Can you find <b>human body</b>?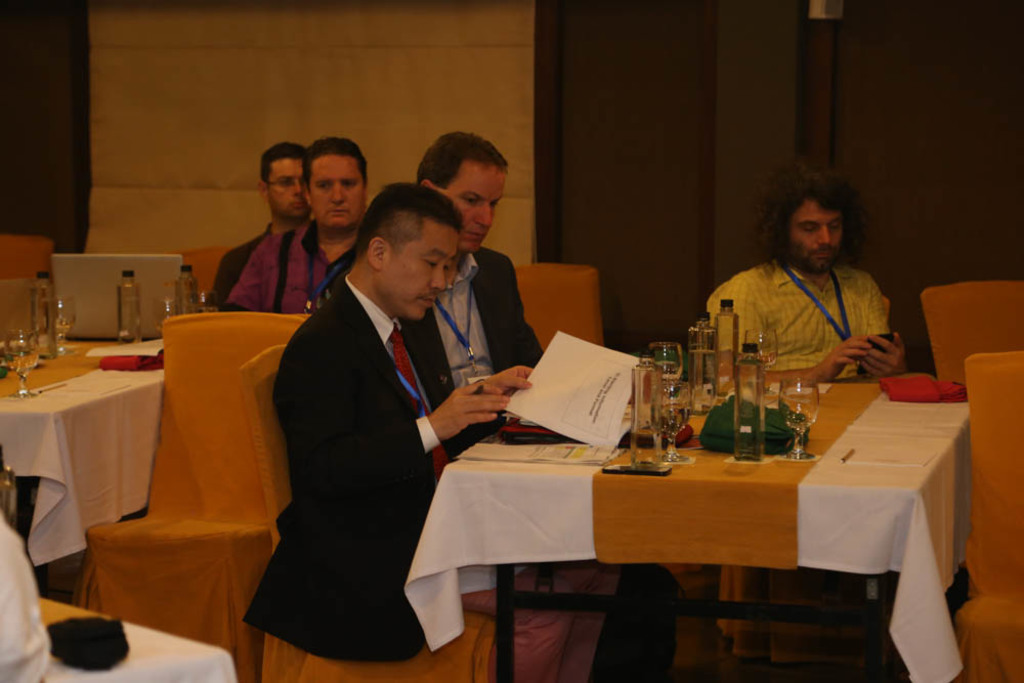
Yes, bounding box: crop(703, 187, 900, 407).
